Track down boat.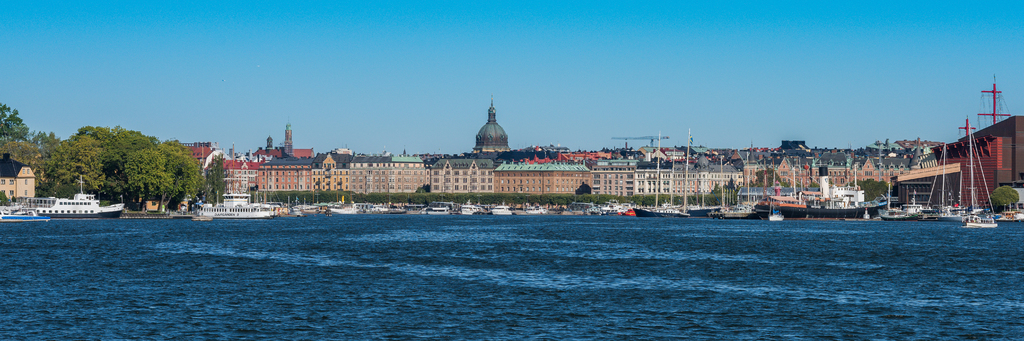
Tracked to Rect(904, 70, 1023, 231).
